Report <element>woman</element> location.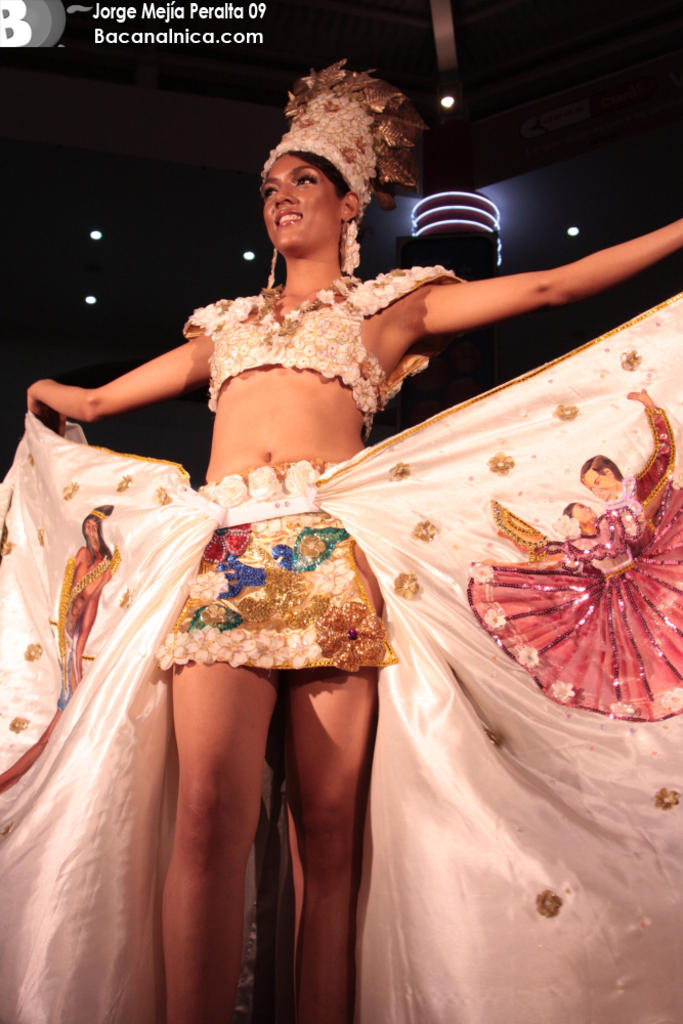
Report: crop(53, 515, 108, 711).
